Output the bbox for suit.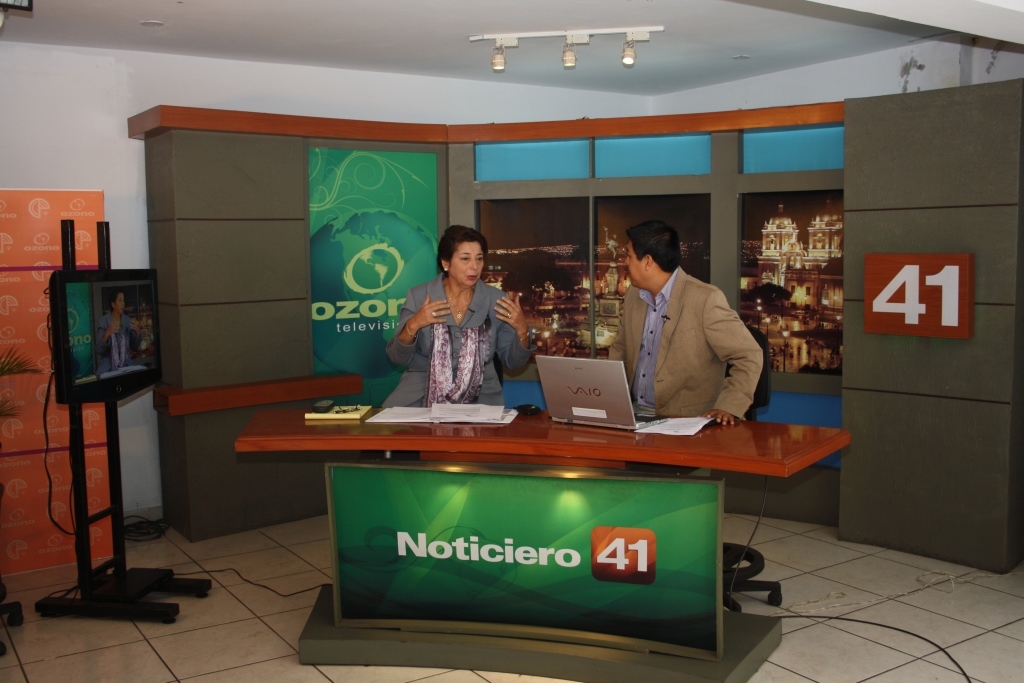
bbox=[97, 310, 146, 376].
